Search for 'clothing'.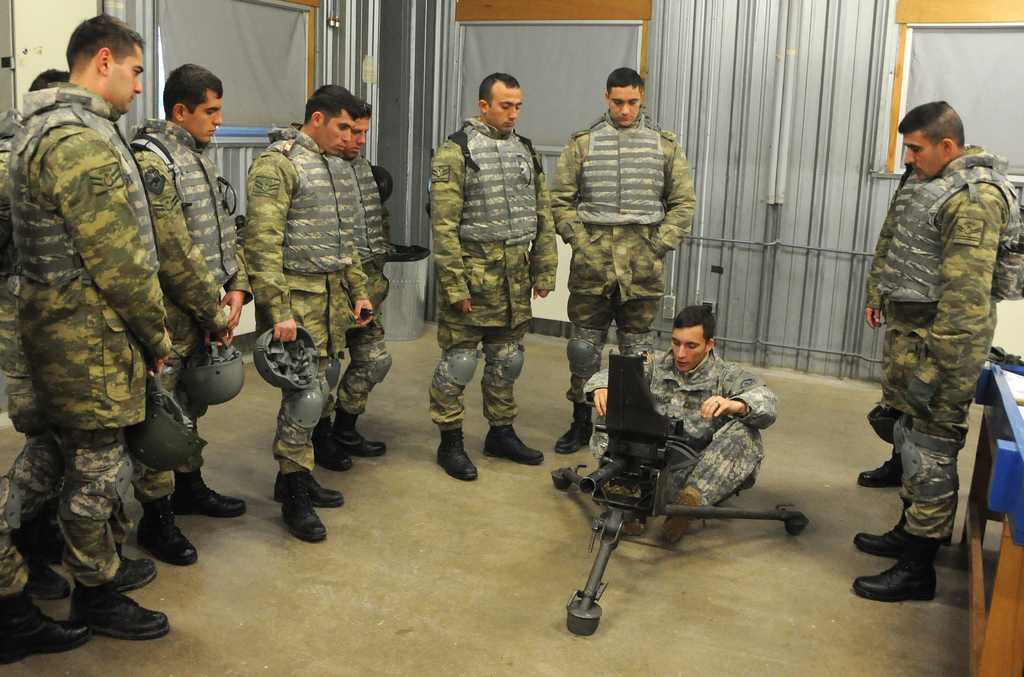
Found at x1=322, y1=152, x2=394, y2=414.
